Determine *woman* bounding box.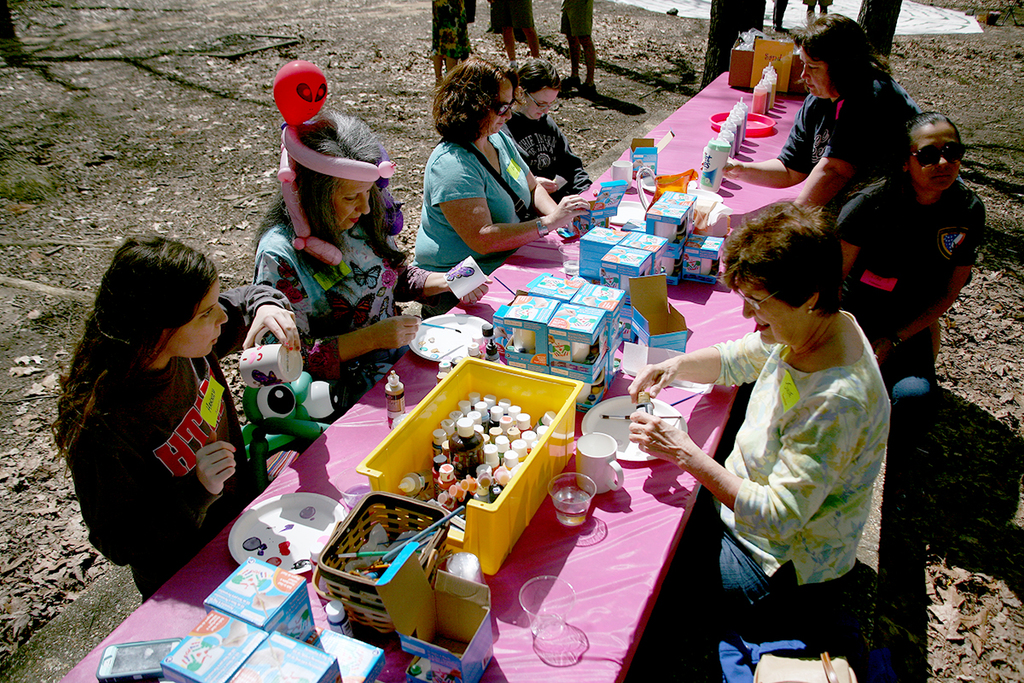
Determined: {"x1": 817, "y1": 108, "x2": 990, "y2": 414}.
